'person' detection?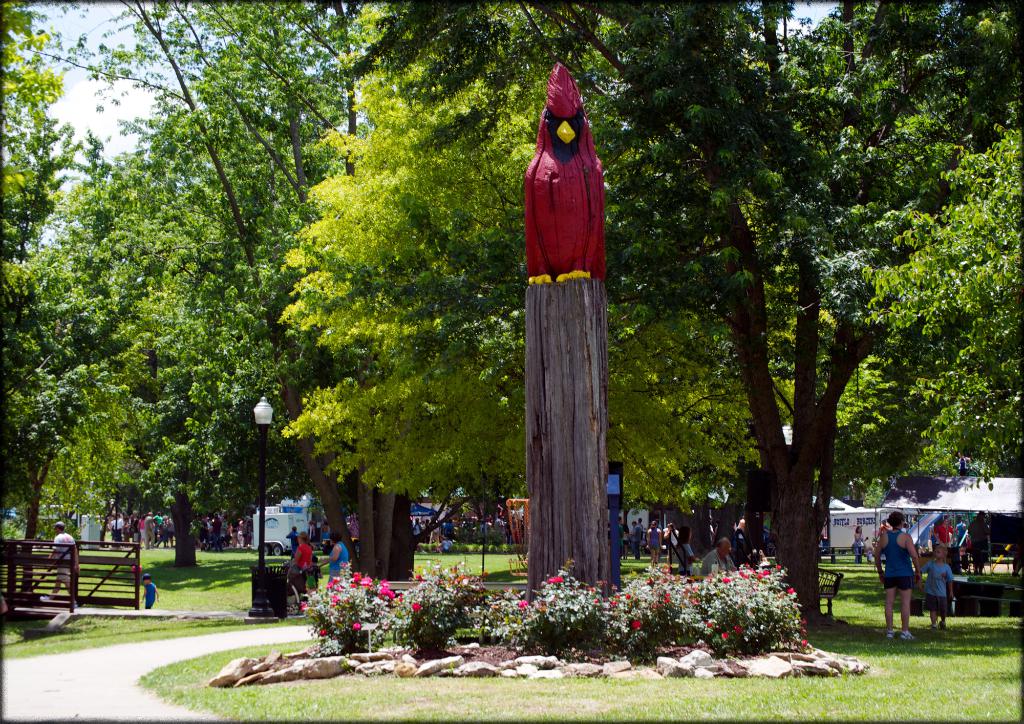
(415, 490, 552, 547)
